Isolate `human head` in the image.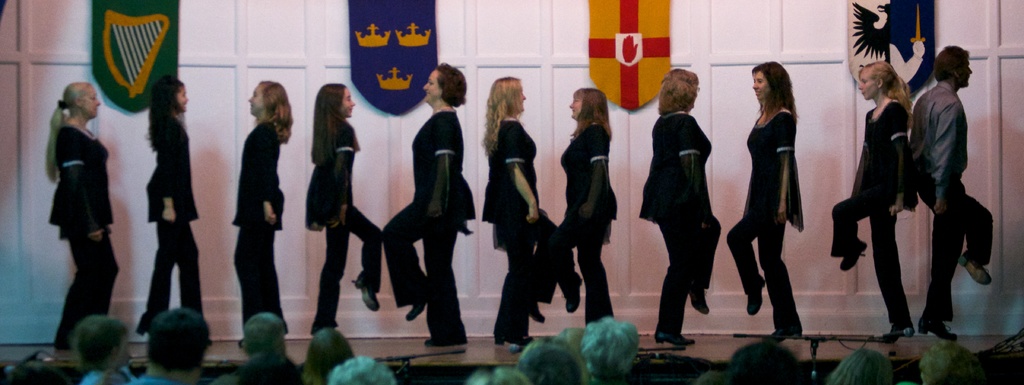
Isolated region: l=312, t=84, r=357, b=116.
